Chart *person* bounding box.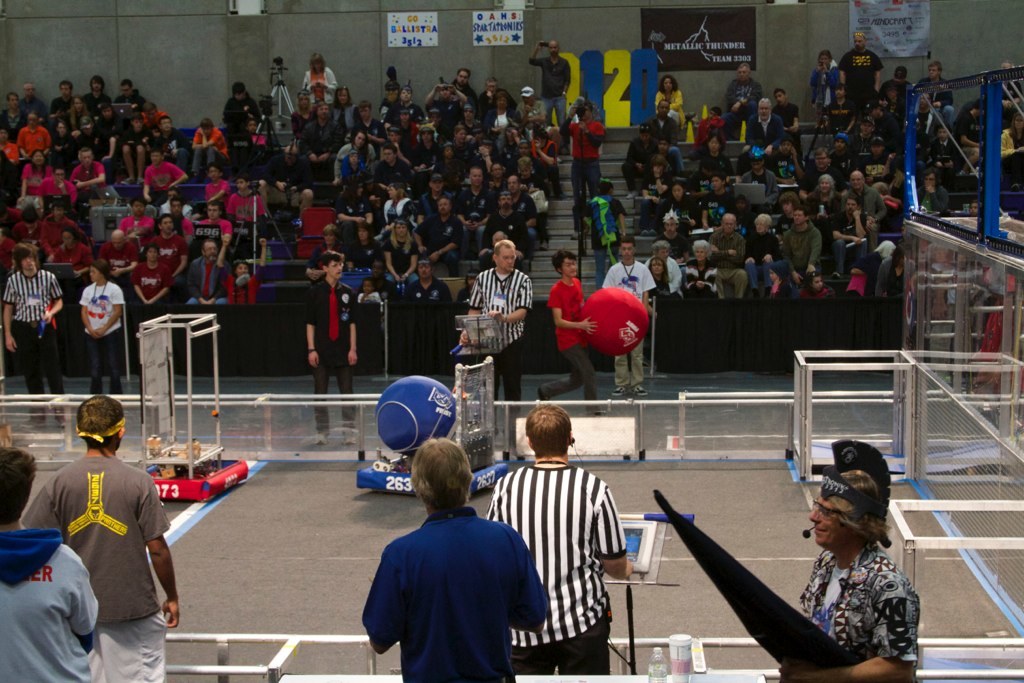
Charted: [x1=358, y1=433, x2=546, y2=682].
